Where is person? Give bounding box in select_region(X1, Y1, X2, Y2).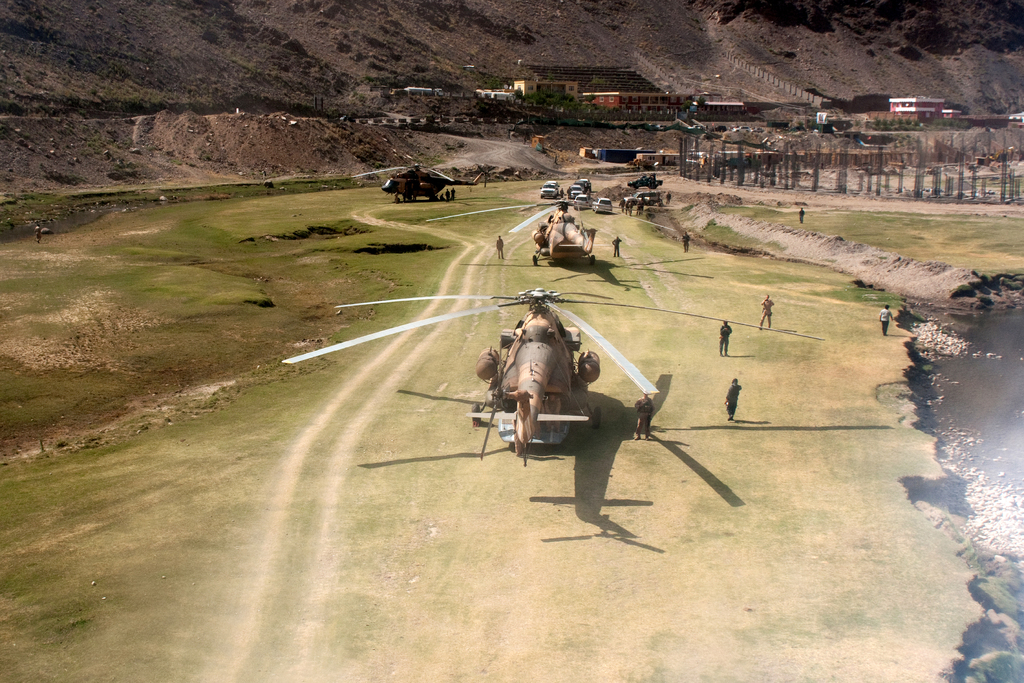
select_region(763, 289, 773, 329).
